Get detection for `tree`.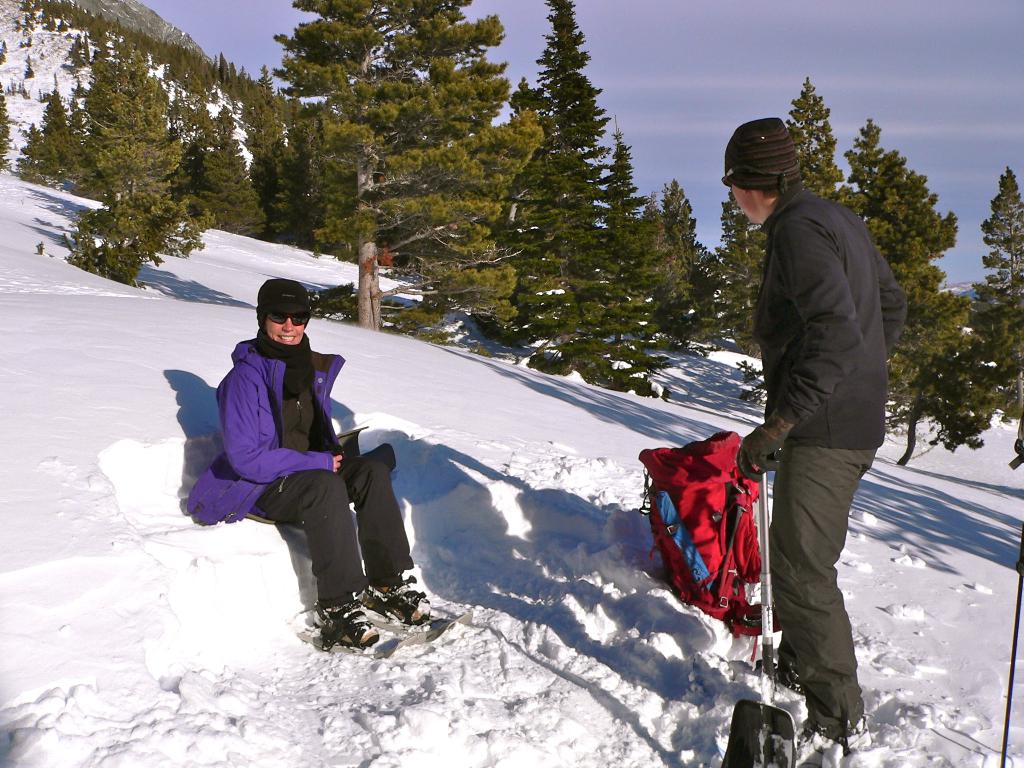
Detection: (248,138,318,253).
